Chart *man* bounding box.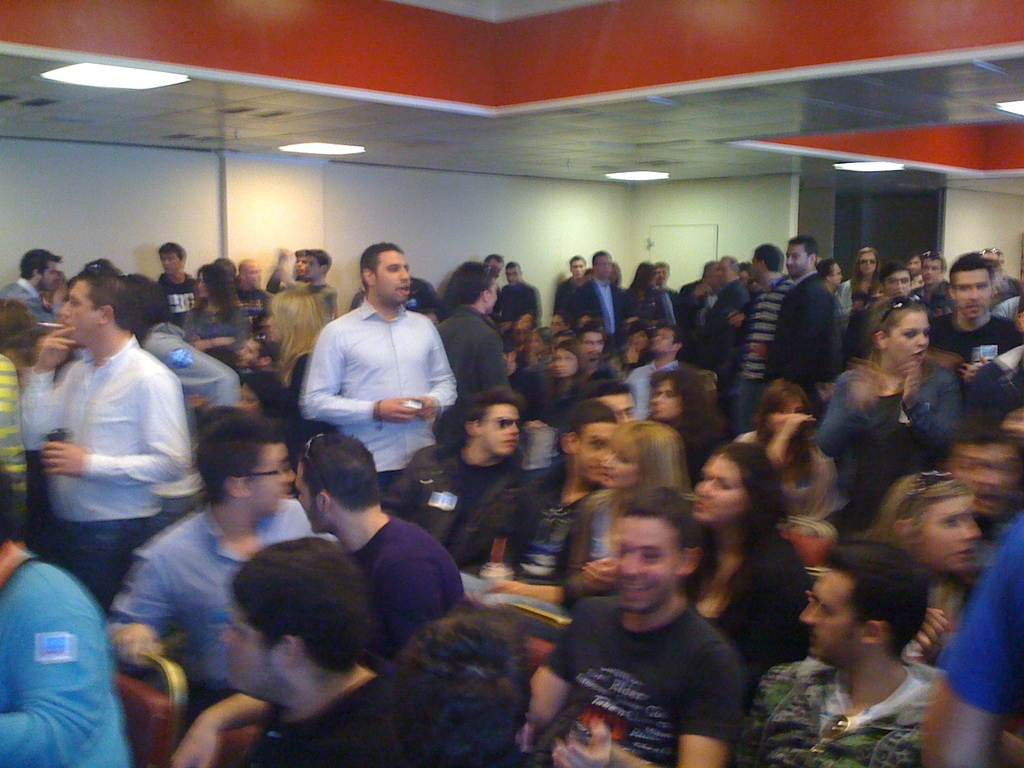
Charted: box=[756, 236, 831, 428].
